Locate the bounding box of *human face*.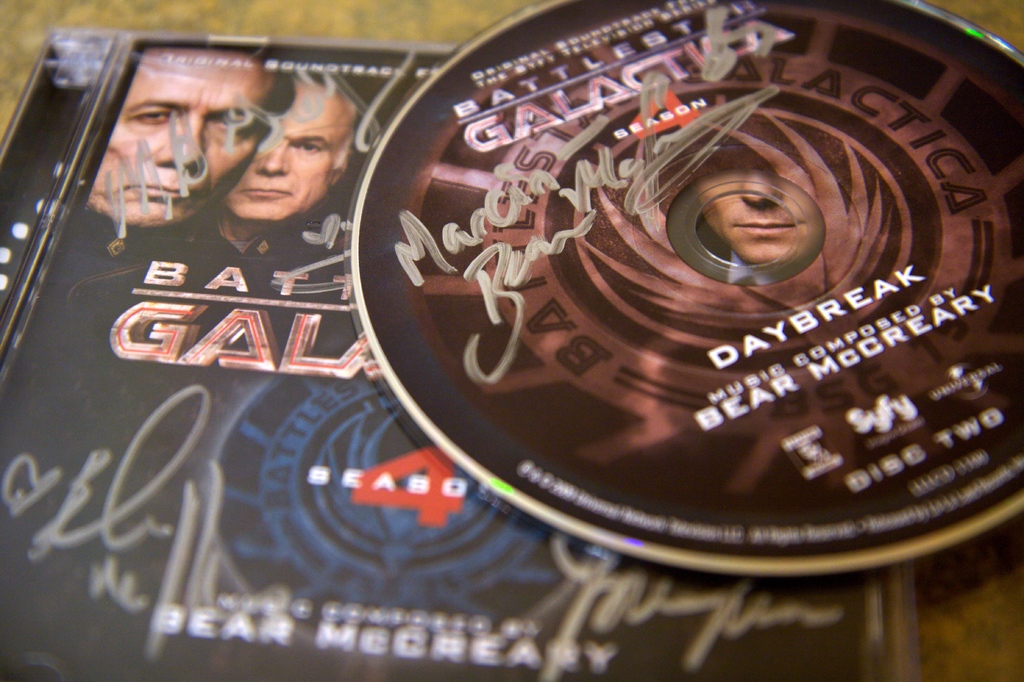
Bounding box: [220, 77, 354, 218].
